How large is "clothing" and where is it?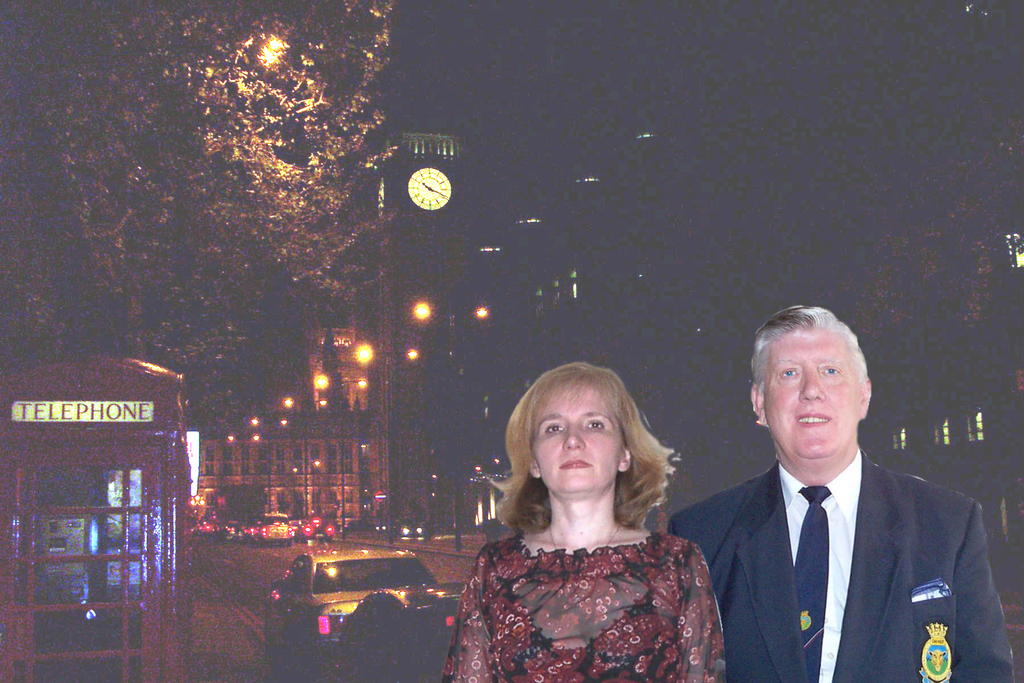
Bounding box: bbox=(448, 512, 751, 675).
